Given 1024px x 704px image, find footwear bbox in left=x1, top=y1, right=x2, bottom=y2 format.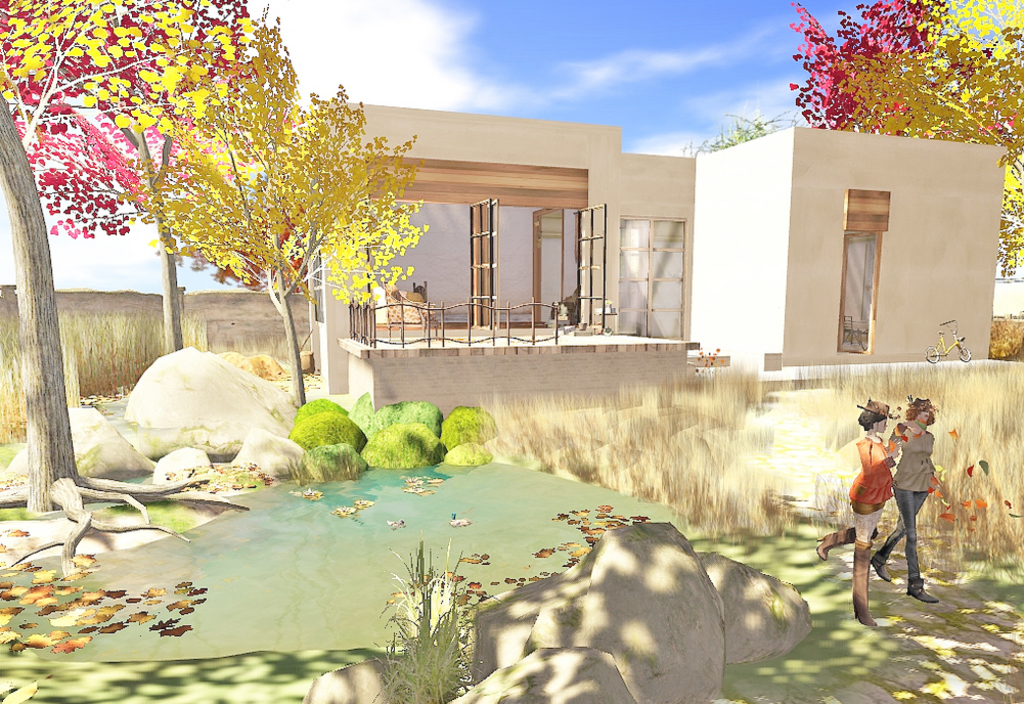
left=870, top=555, right=894, bottom=583.
